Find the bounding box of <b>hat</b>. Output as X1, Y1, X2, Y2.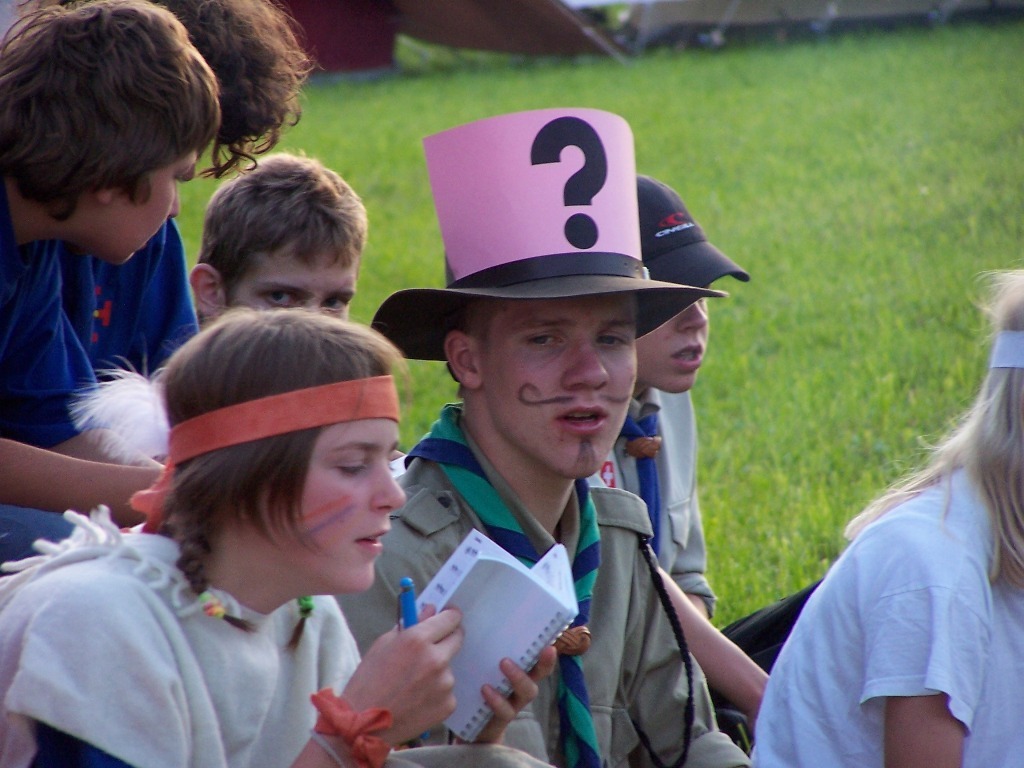
635, 172, 750, 291.
